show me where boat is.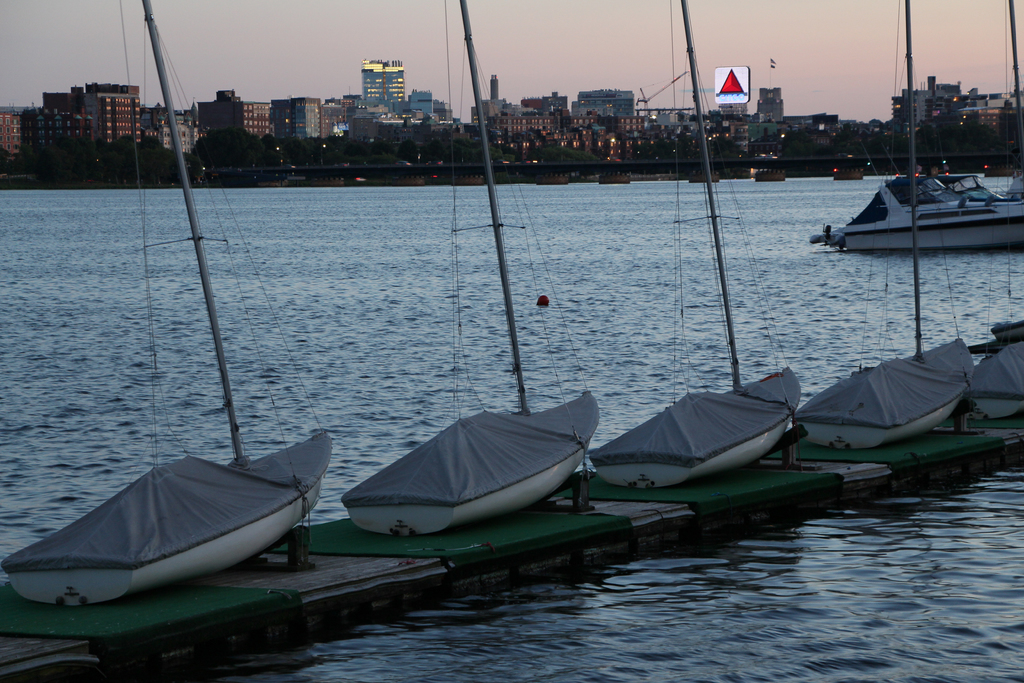
boat is at bbox(0, 0, 329, 618).
